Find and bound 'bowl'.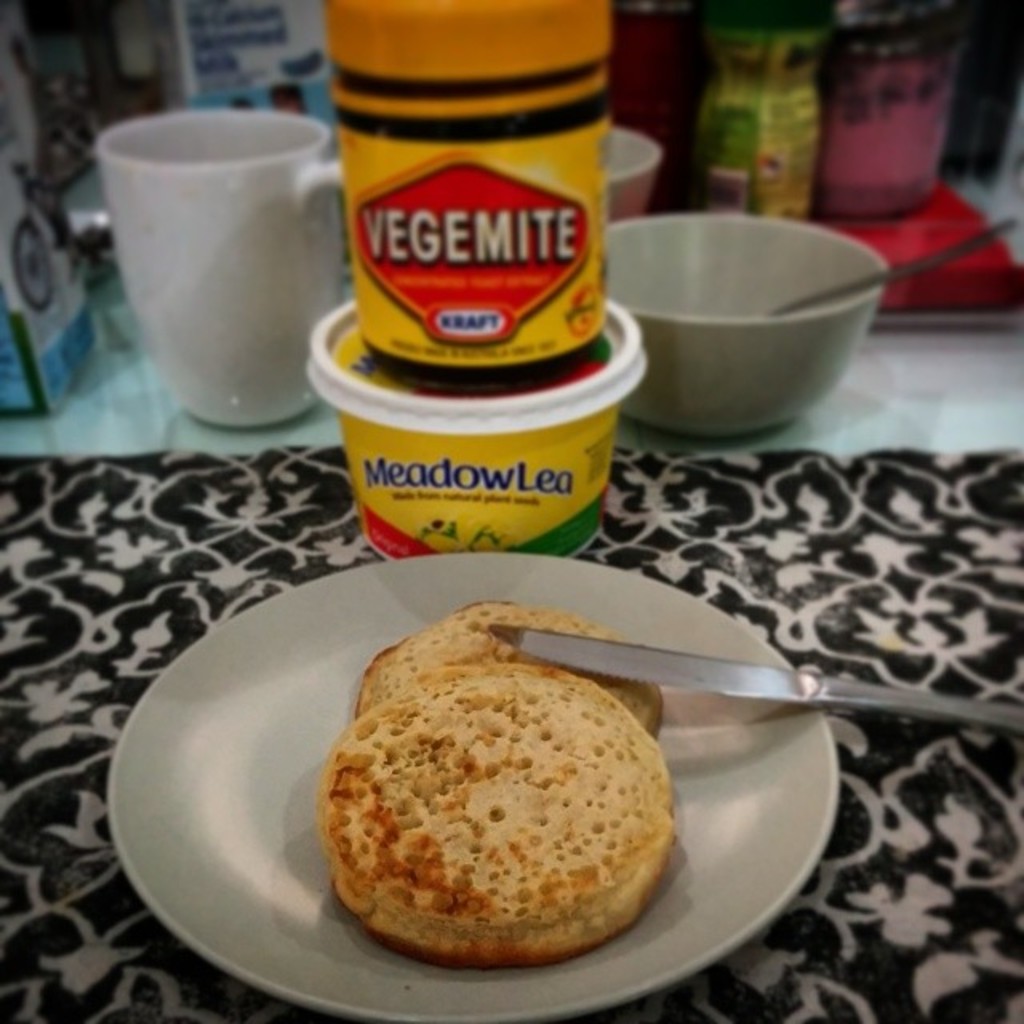
Bound: bbox=[613, 213, 888, 432].
